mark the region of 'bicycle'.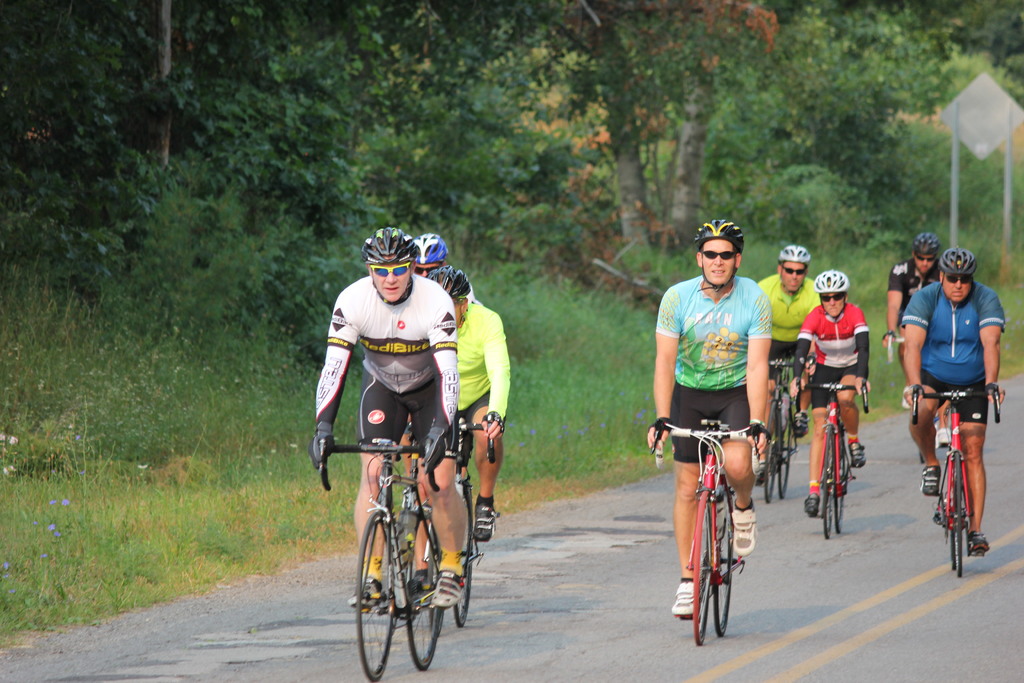
Region: [420, 418, 502, 630].
